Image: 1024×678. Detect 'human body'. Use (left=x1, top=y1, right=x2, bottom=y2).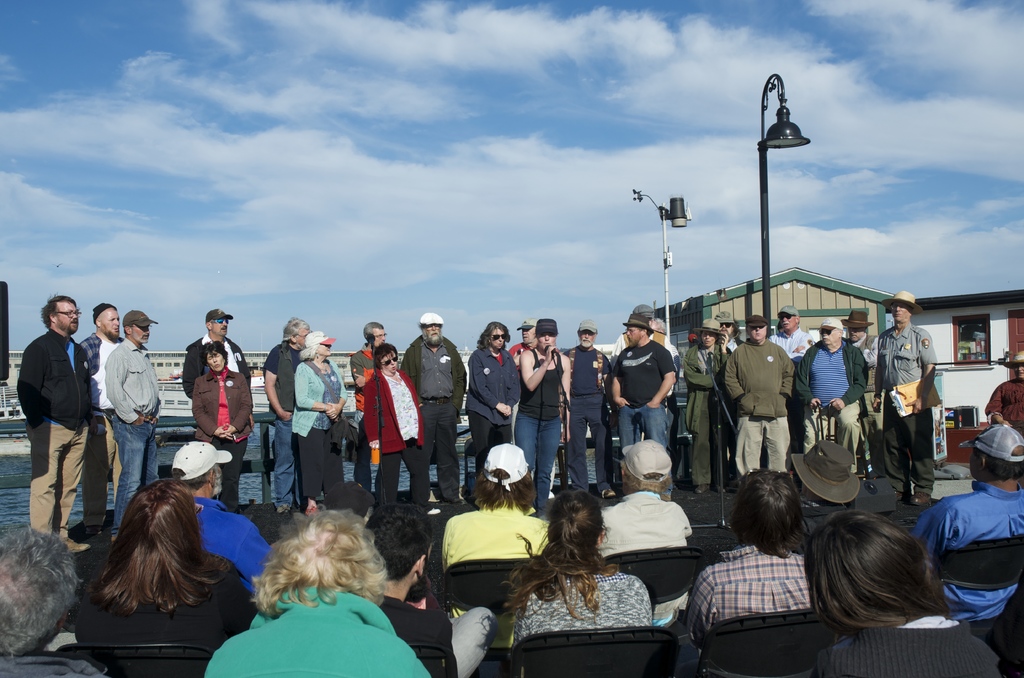
(left=866, top=294, right=939, bottom=501).
